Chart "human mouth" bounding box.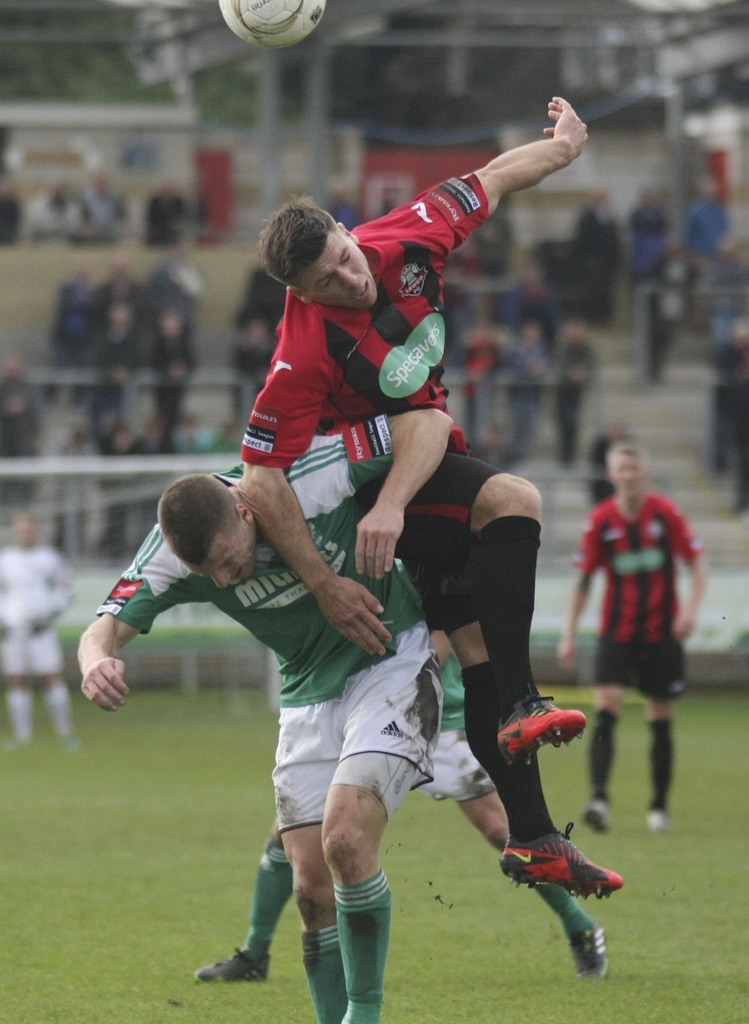
Charted: 353,278,380,302.
